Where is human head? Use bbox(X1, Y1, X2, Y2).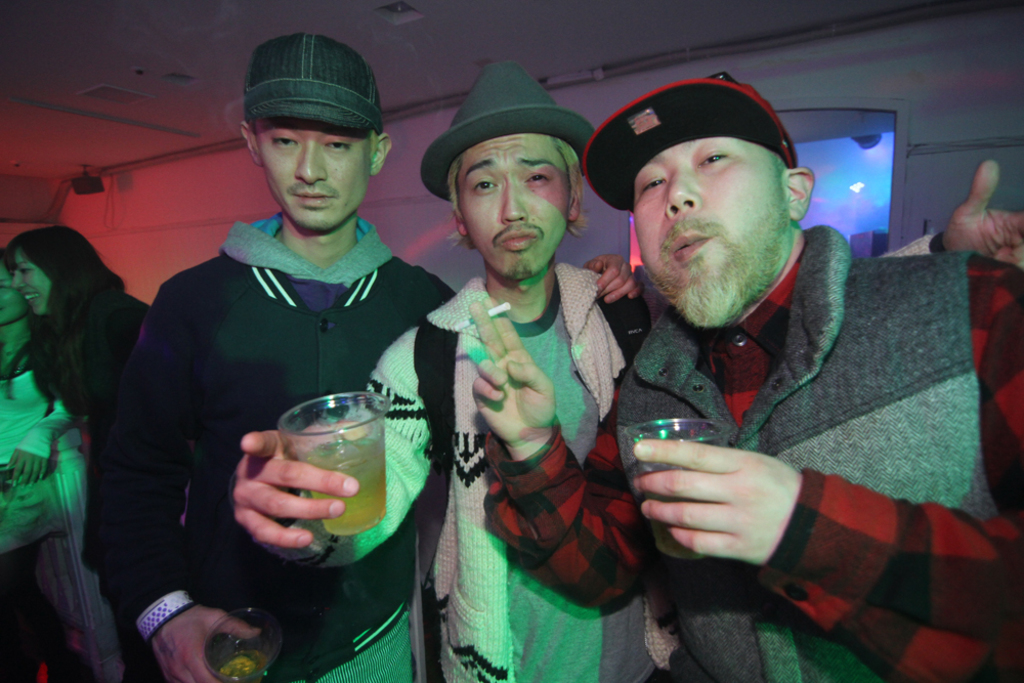
bbox(455, 120, 570, 279).
